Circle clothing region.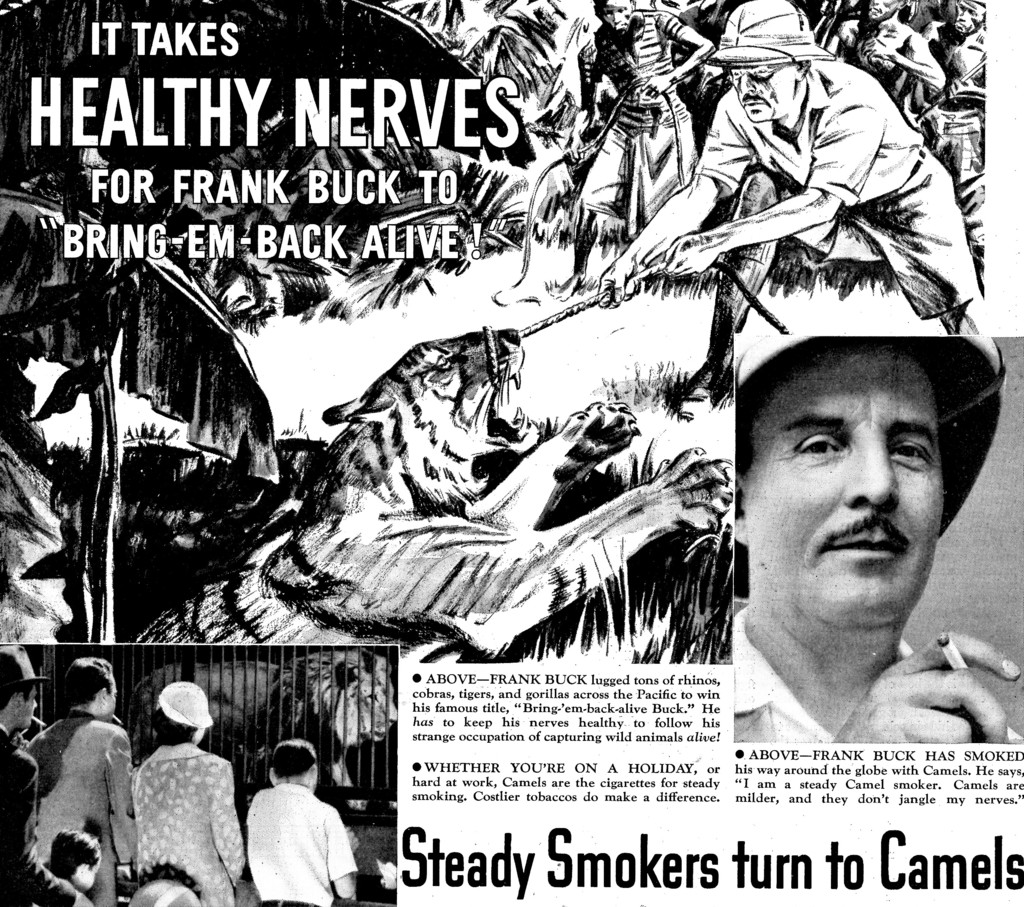
Region: 0,725,81,906.
